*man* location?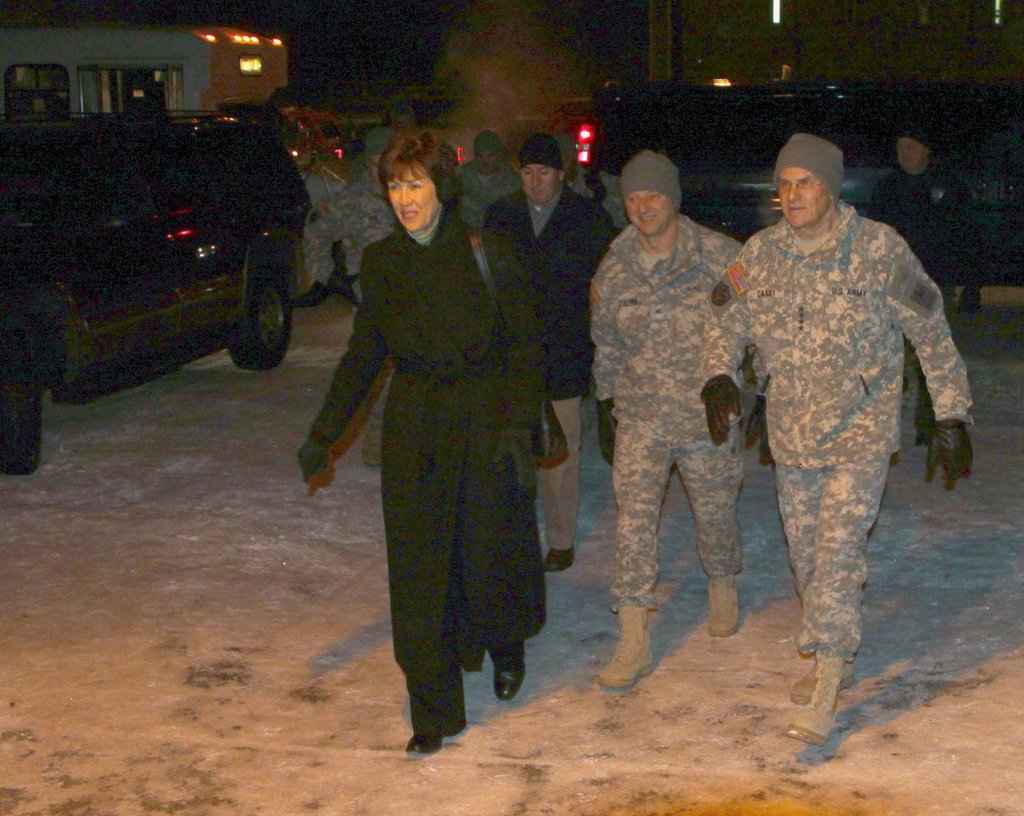
l=484, t=134, r=615, b=581
